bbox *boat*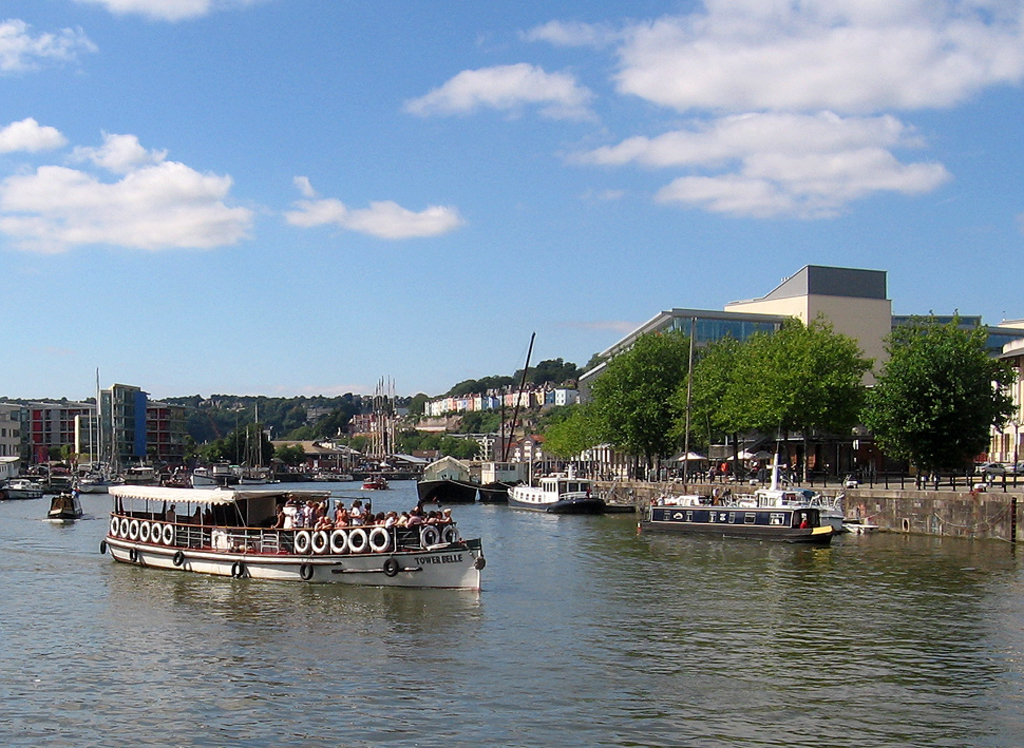
<bbox>643, 422, 836, 550</bbox>
